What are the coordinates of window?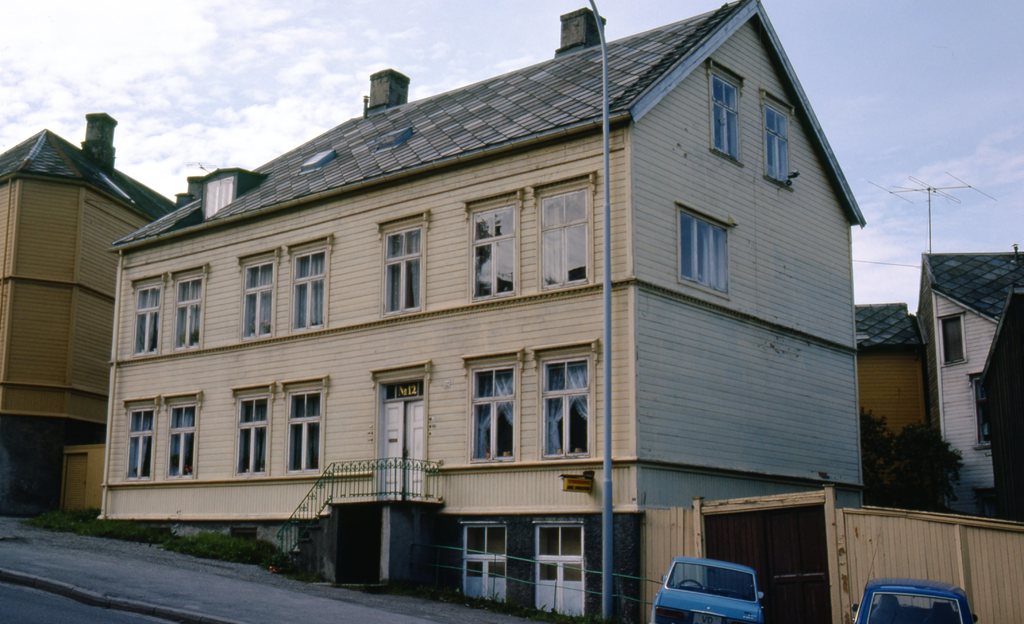
<region>235, 250, 281, 342</region>.
